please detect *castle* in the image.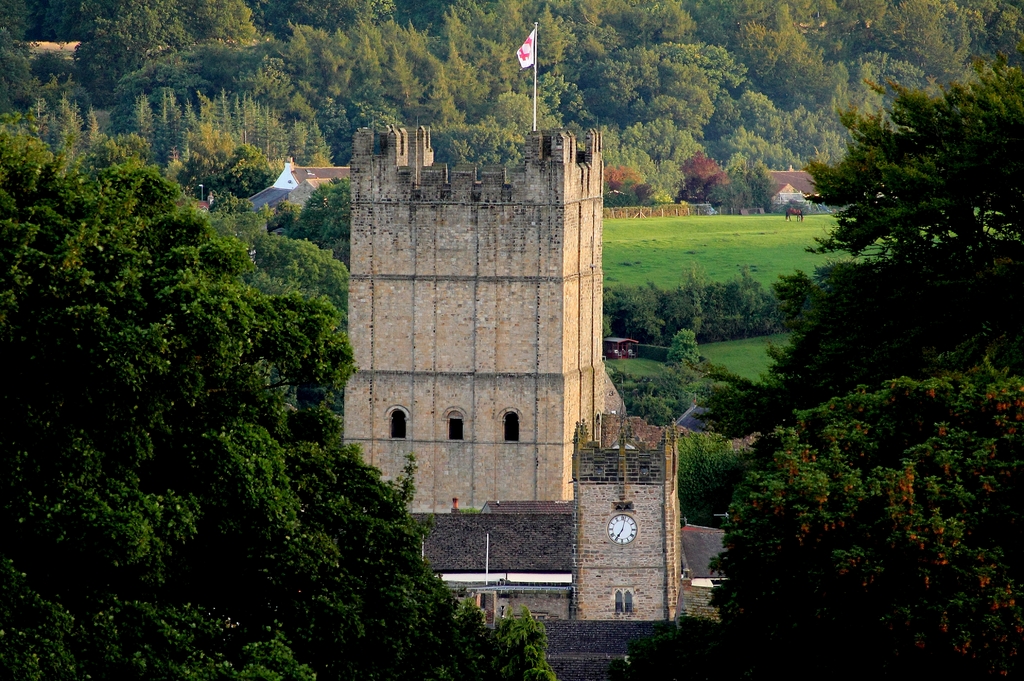
locate(264, 33, 774, 654).
